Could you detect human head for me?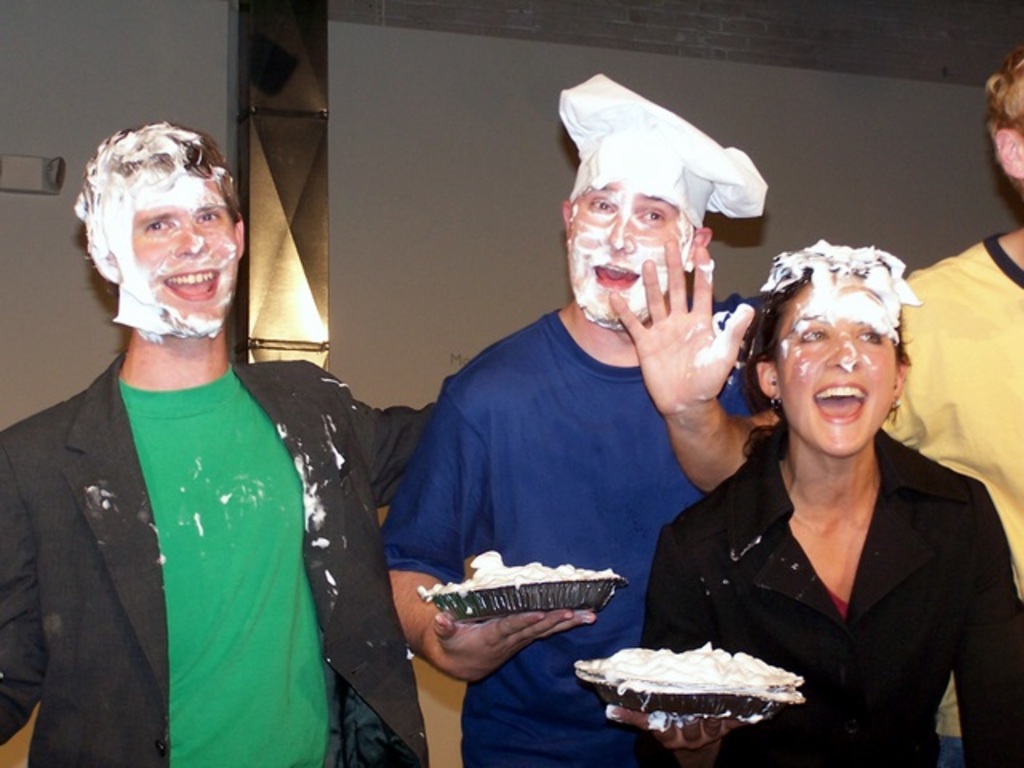
Detection result: BBox(54, 114, 235, 362).
